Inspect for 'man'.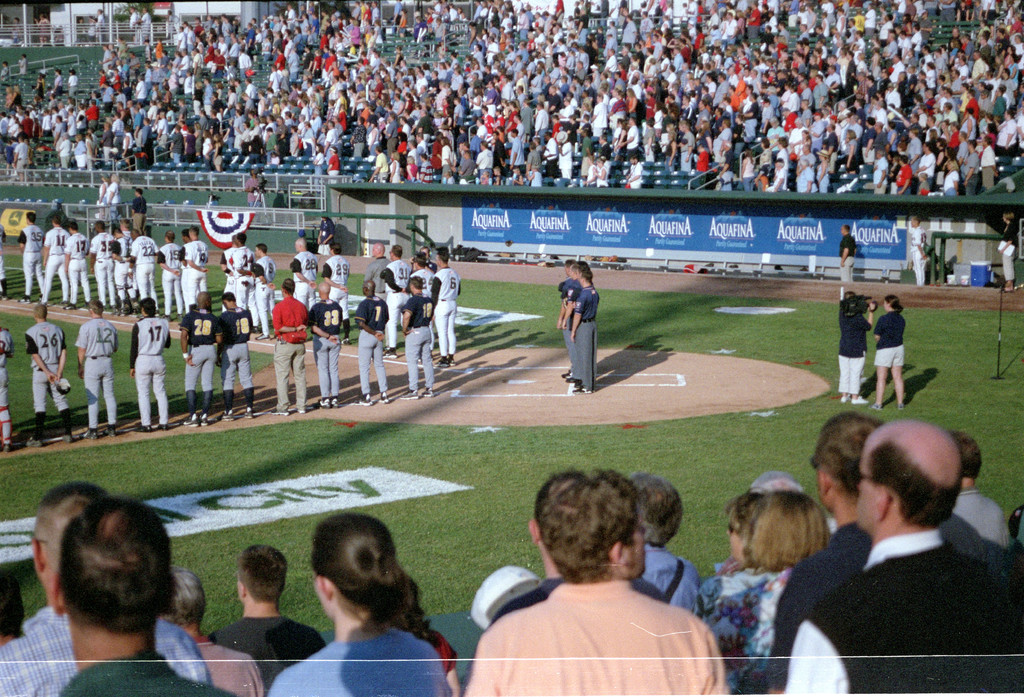
Inspection: <bbox>131, 190, 146, 232</bbox>.
